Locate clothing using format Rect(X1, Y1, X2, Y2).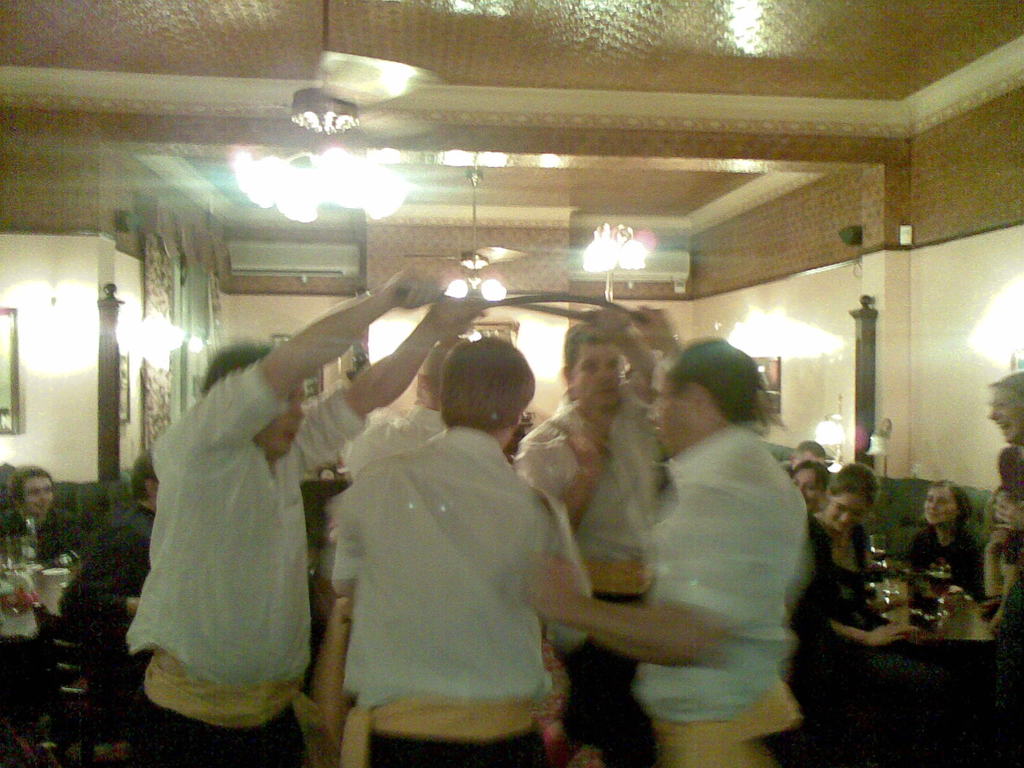
Rect(815, 518, 870, 622).
